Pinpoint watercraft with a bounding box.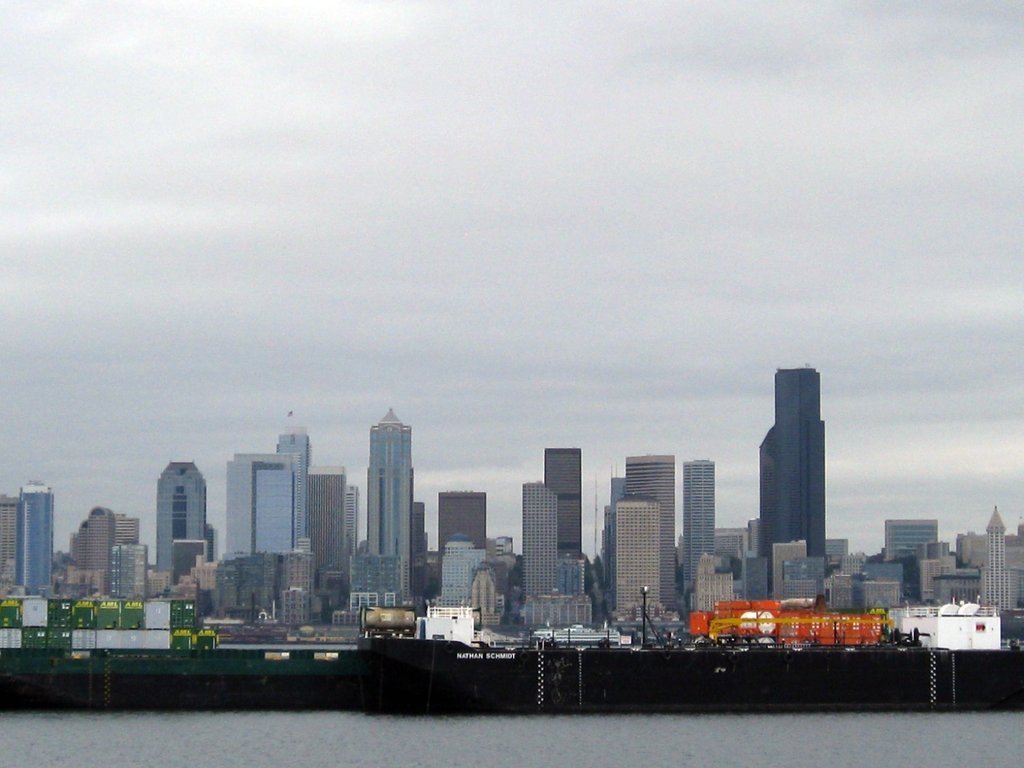
rect(356, 635, 1023, 703).
